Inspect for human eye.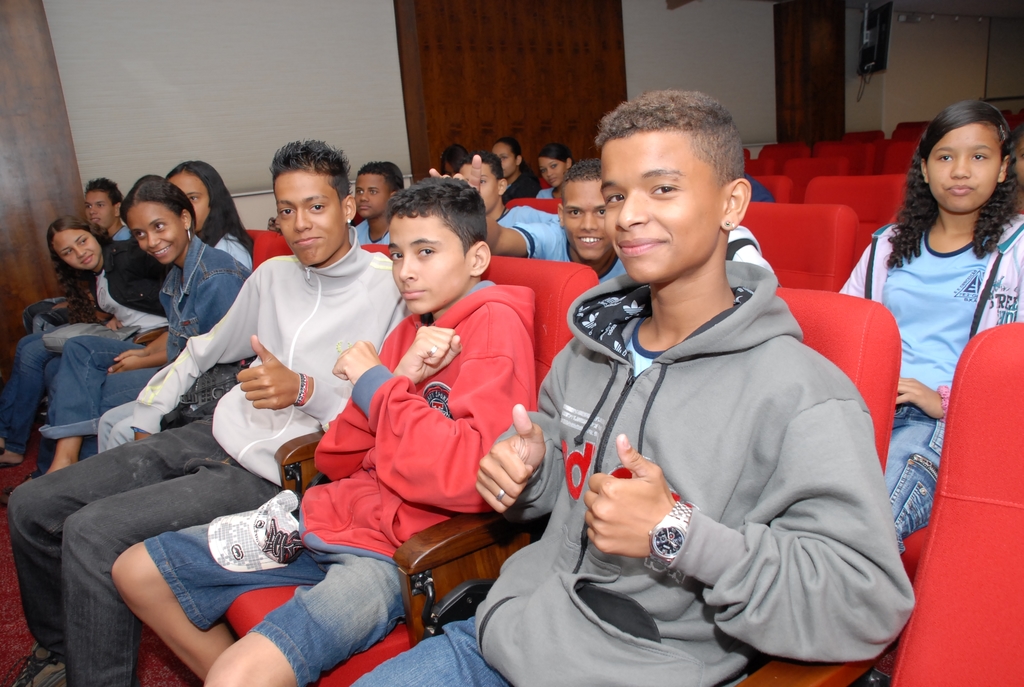
Inspection: bbox(593, 207, 607, 217).
